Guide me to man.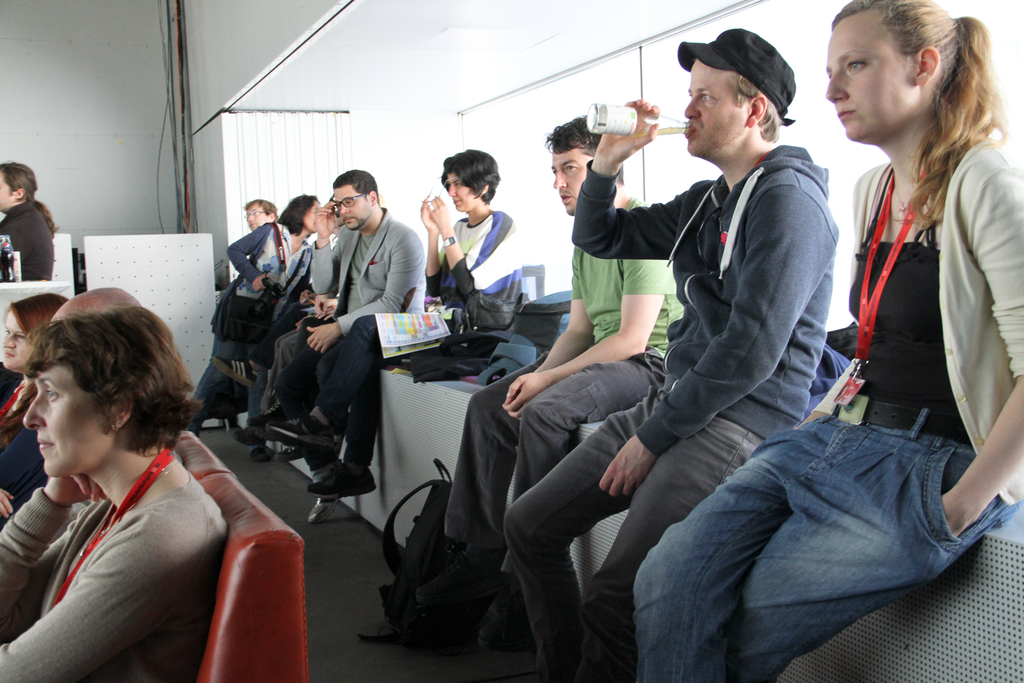
Guidance: Rect(197, 200, 284, 431).
